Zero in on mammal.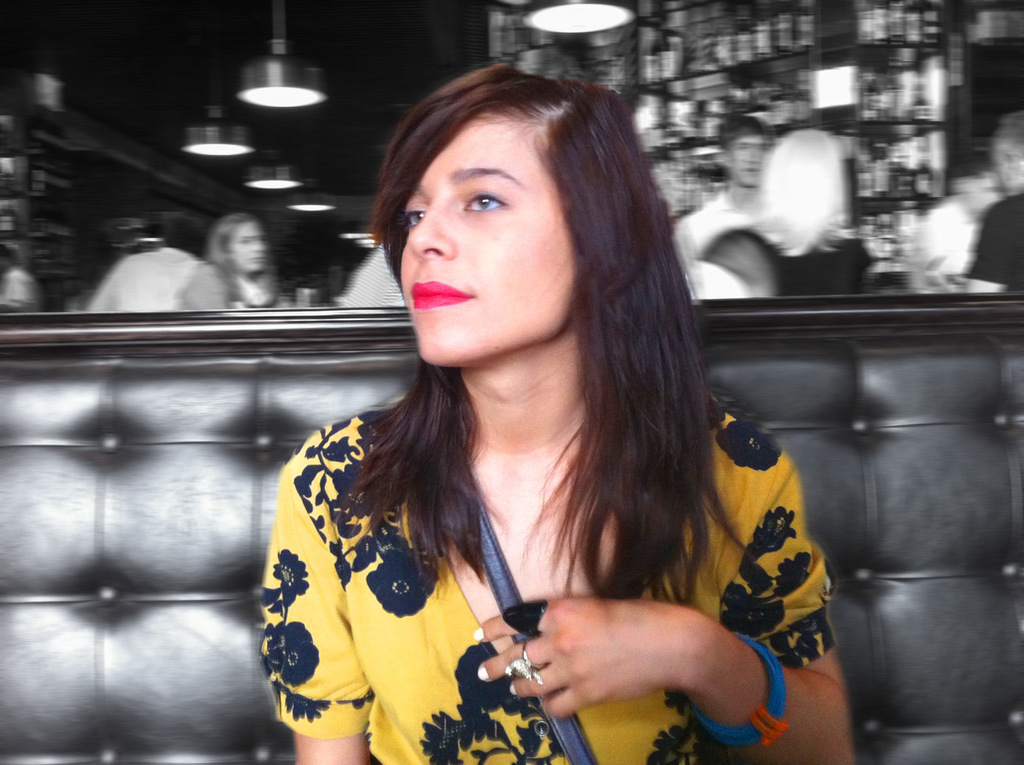
Zeroed in: BBox(186, 85, 876, 764).
